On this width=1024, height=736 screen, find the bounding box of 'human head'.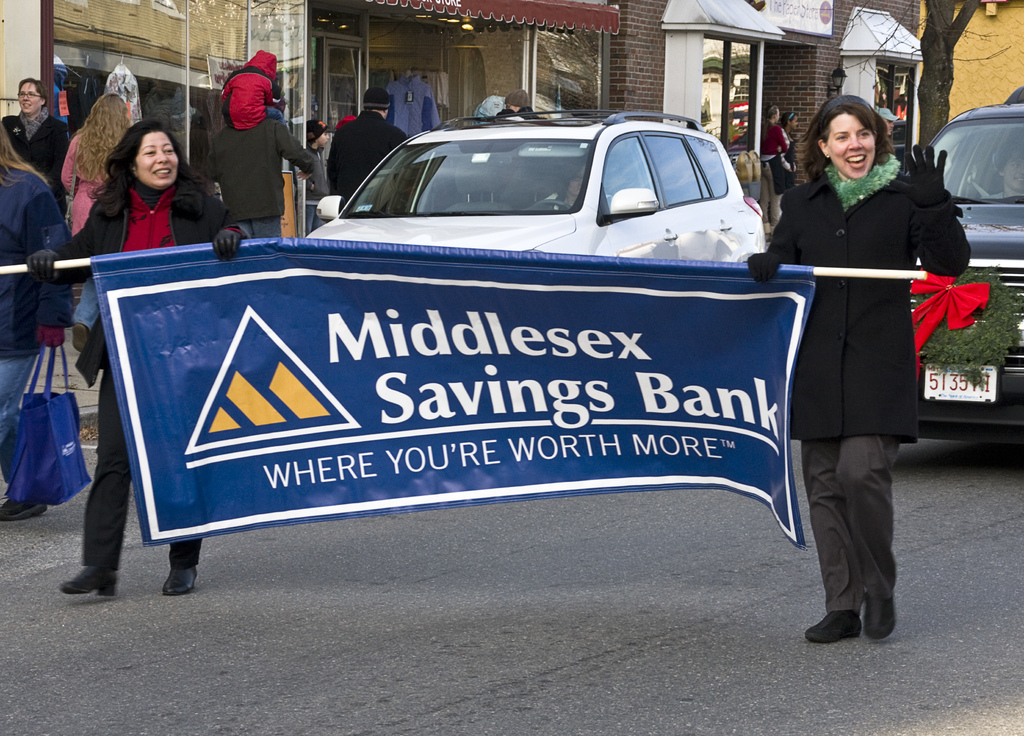
Bounding box: <box>92,92,130,129</box>.
